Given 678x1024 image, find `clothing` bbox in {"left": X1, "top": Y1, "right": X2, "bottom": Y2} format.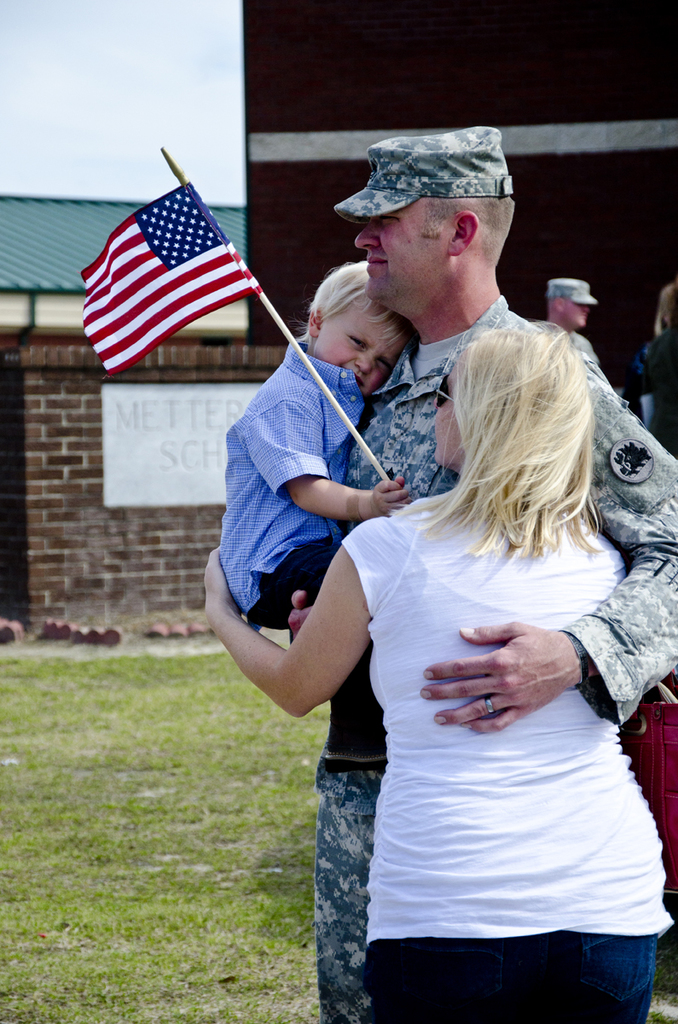
{"left": 344, "top": 485, "right": 675, "bottom": 1023}.
